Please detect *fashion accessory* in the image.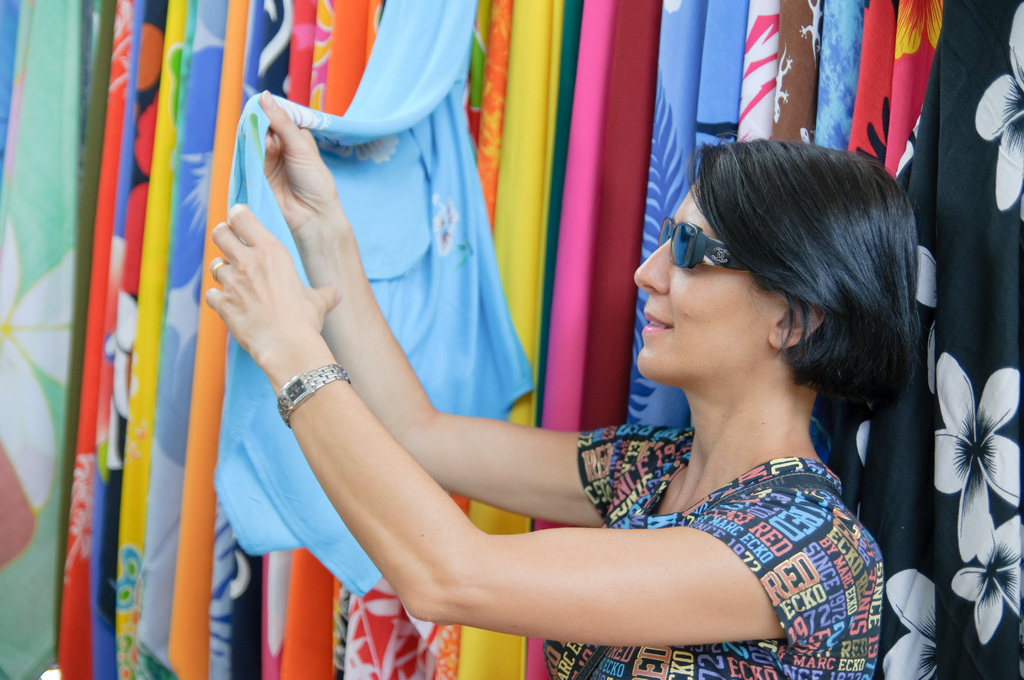
{"left": 271, "top": 358, "right": 348, "bottom": 430}.
